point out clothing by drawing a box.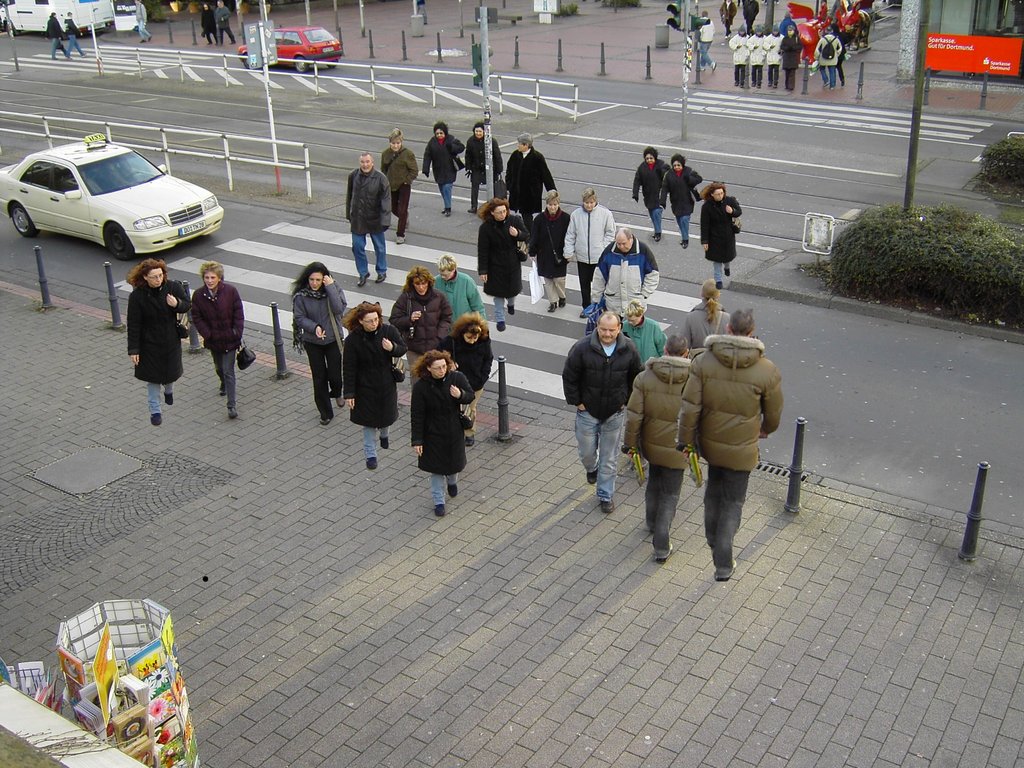
left=660, top=159, right=703, bottom=240.
